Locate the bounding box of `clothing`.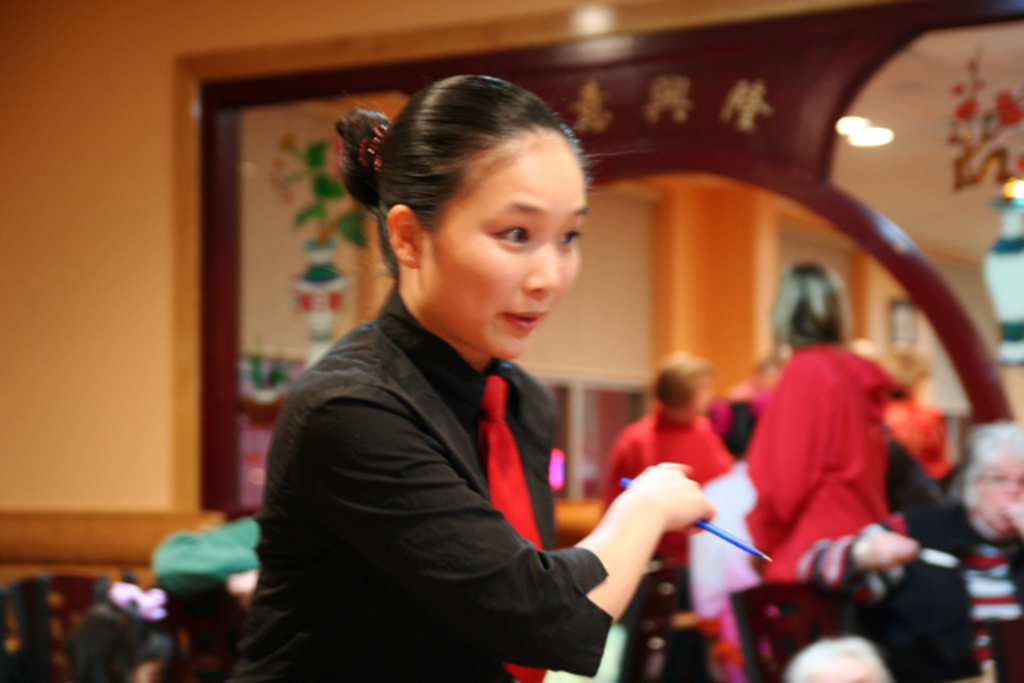
Bounding box: 738, 333, 880, 581.
